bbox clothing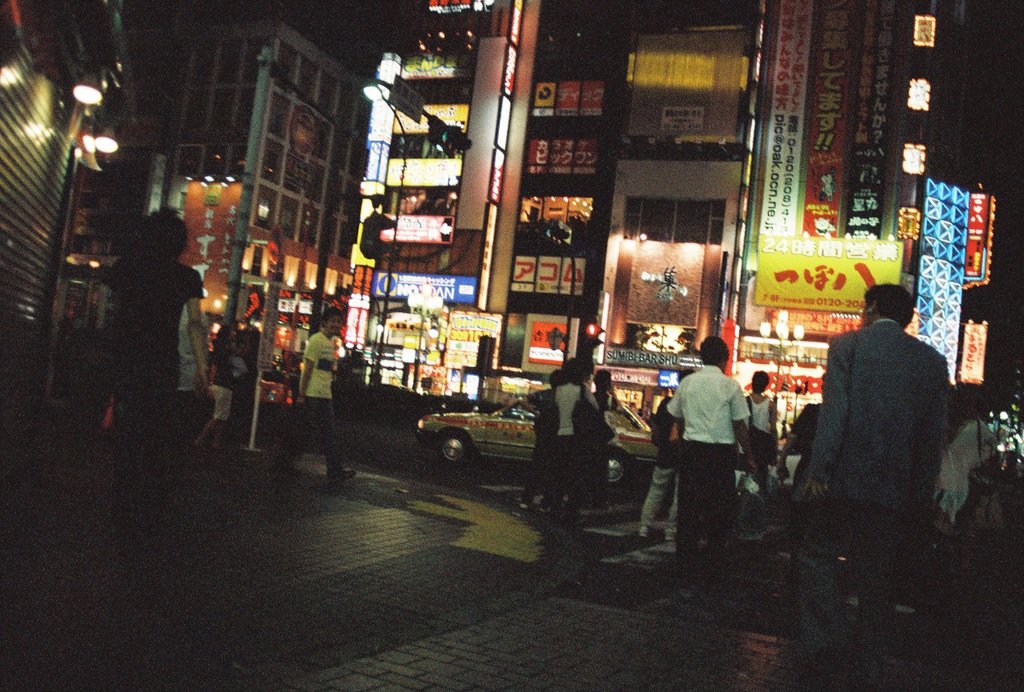
<bbox>297, 322, 339, 468</bbox>
